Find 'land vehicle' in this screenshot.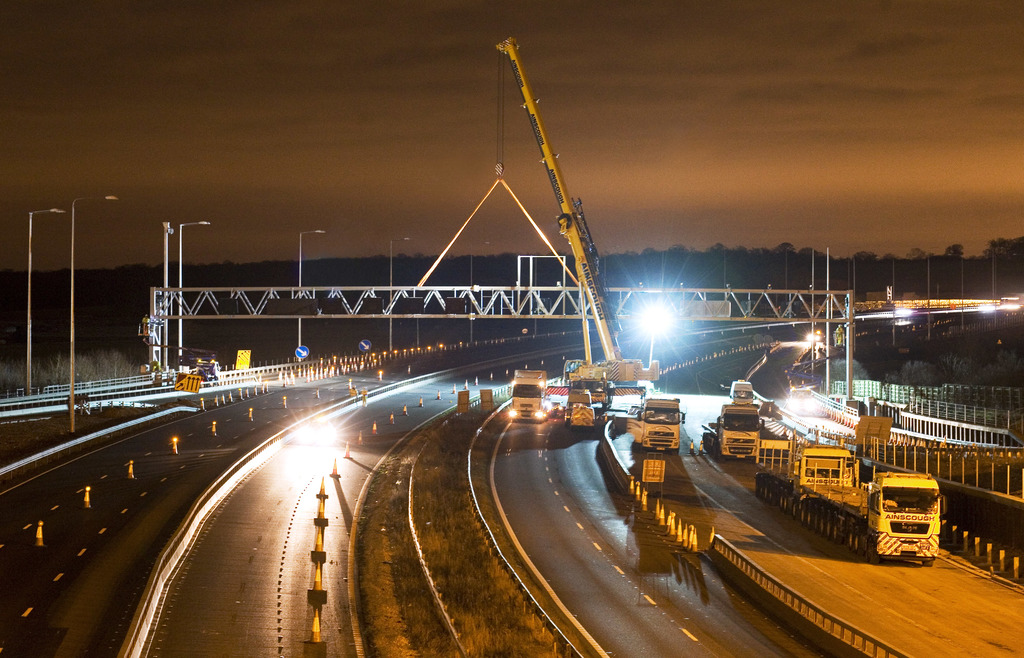
The bounding box for 'land vehicle' is (x1=623, y1=394, x2=678, y2=454).
